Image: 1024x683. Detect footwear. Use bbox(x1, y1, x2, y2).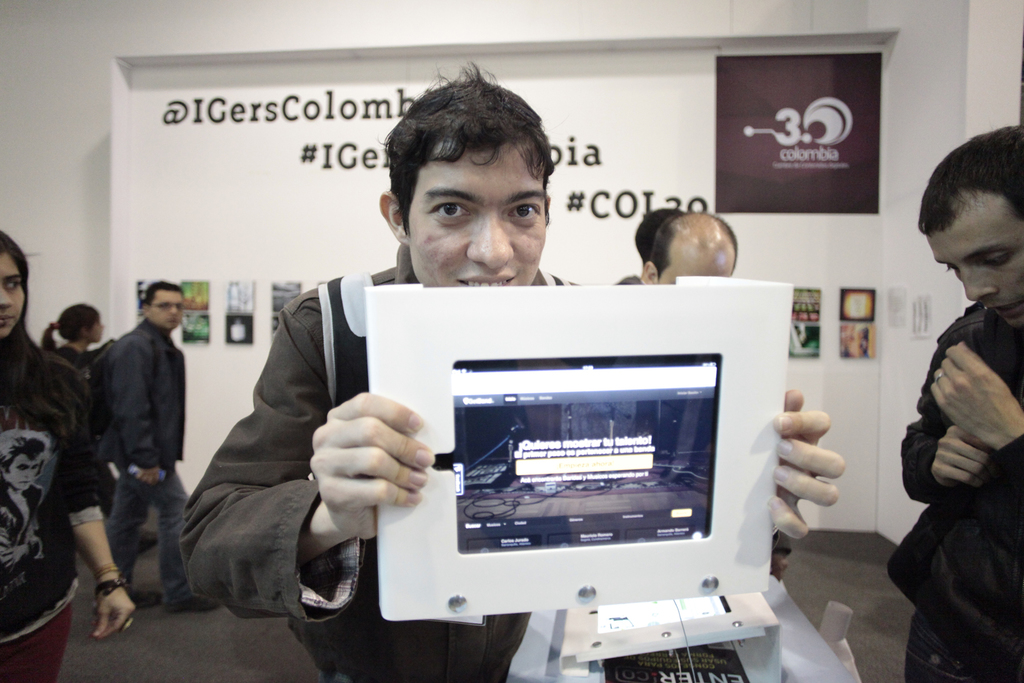
bbox(129, 586, 165, 609).
